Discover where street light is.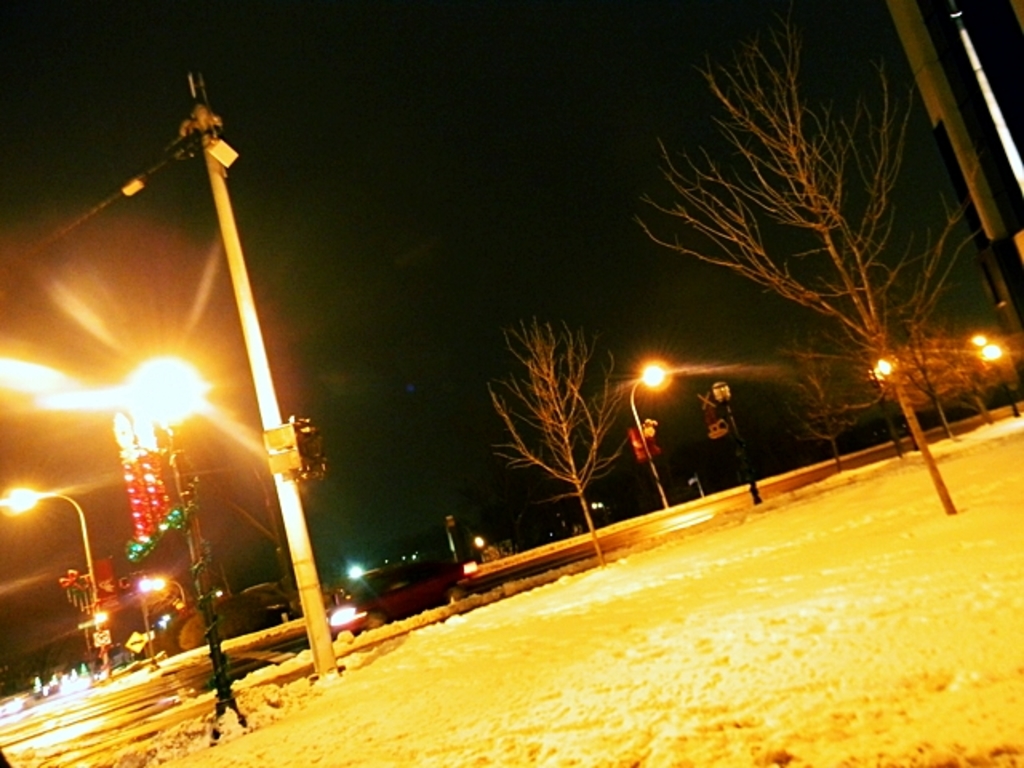
Discovered at {"left": 645, "top": 355, "right": 672, "bottom": 504}.
